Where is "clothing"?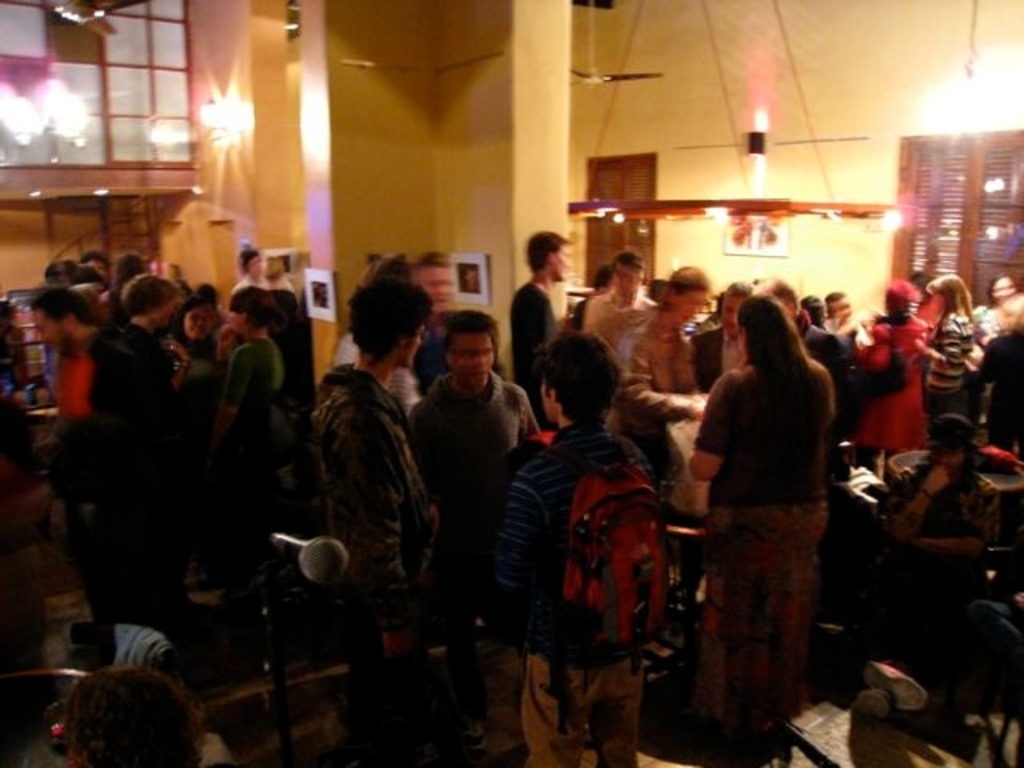
(left=331, top=358, right=442, bottom=642).
